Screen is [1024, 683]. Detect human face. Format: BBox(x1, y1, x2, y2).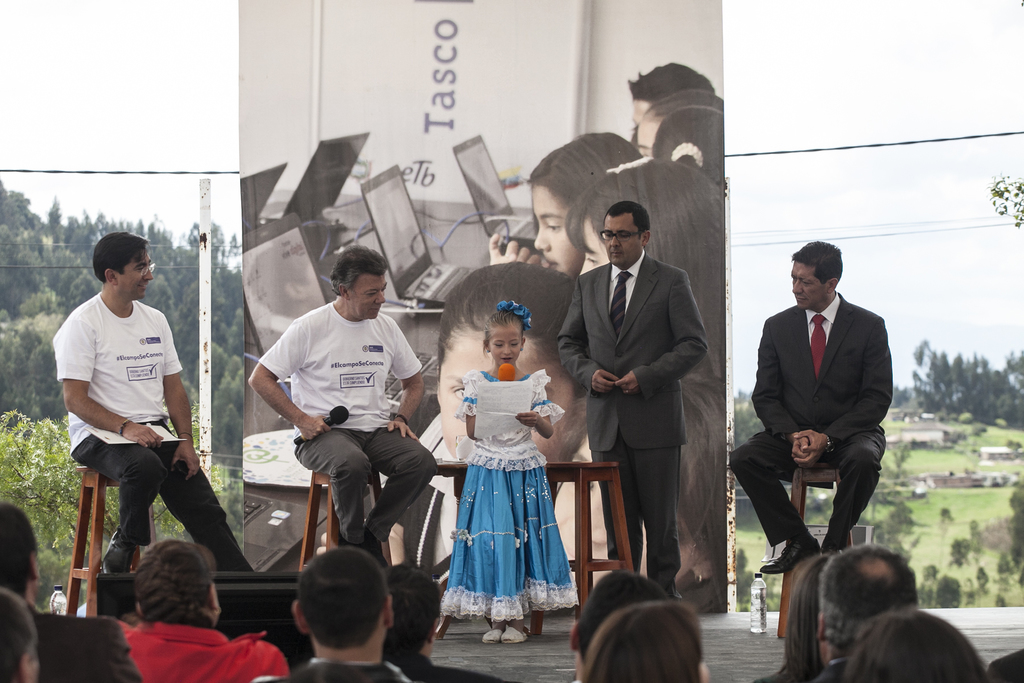
BBox(602, 214, 644, 265).
